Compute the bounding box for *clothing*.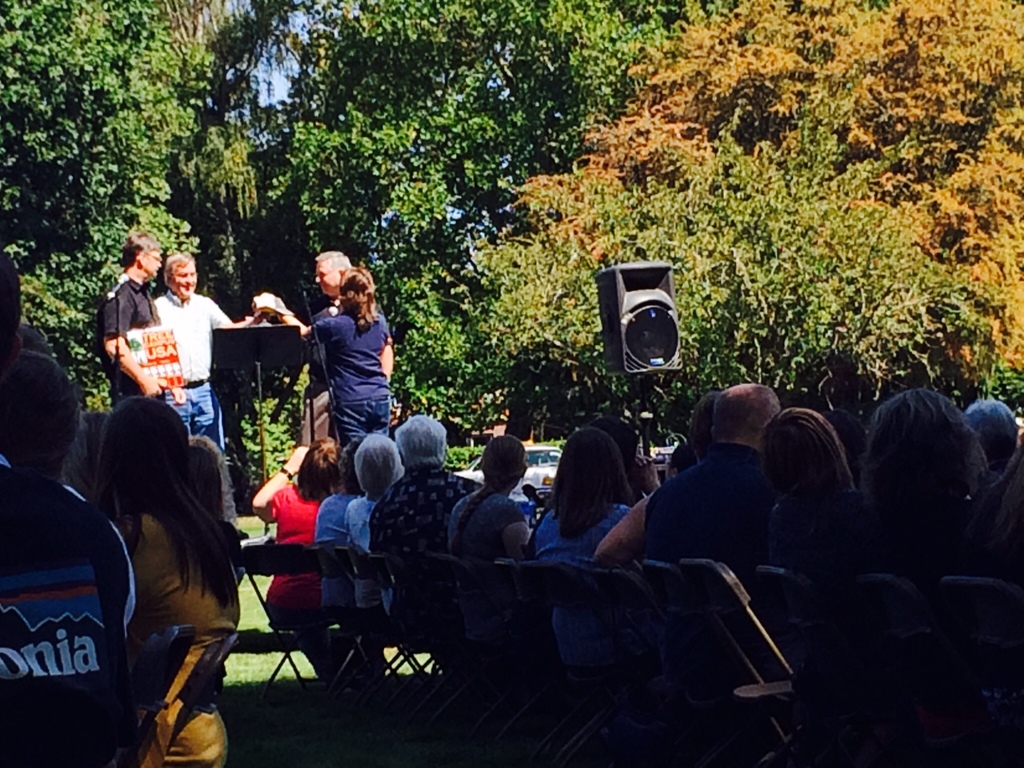
<box>270,482,330,630</box>.
